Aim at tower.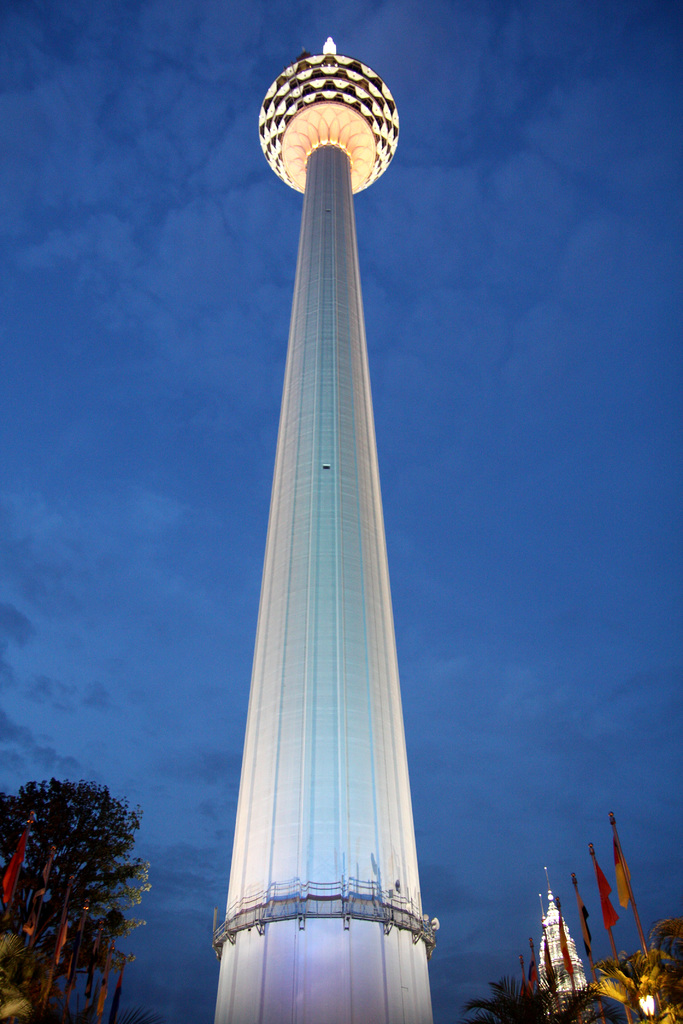
Aimed at Rect(202, 0, 443, 1023).
